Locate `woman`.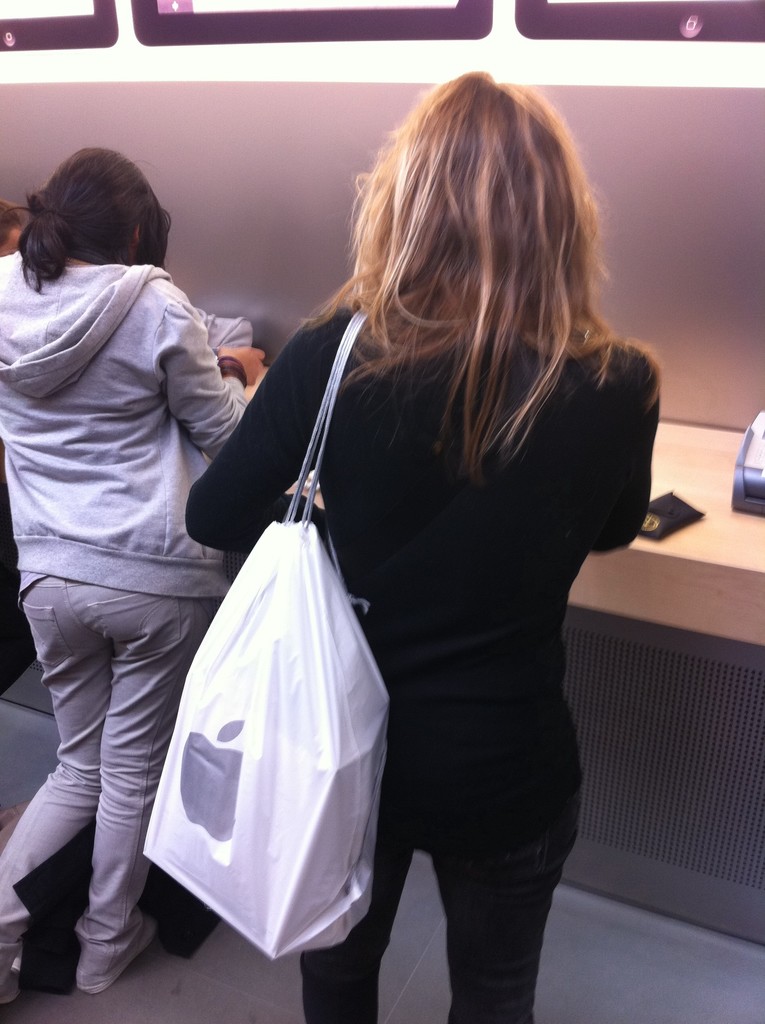
Bounding box: crop(118, 56, 611, 1012).
